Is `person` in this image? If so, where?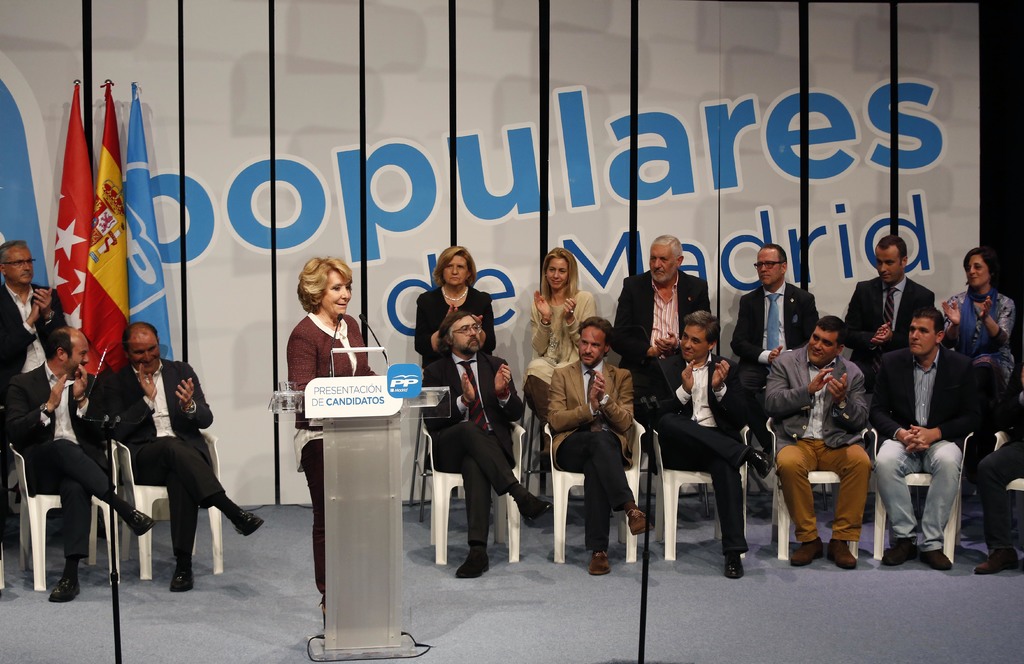
Yes, at 529,245,598,462.
